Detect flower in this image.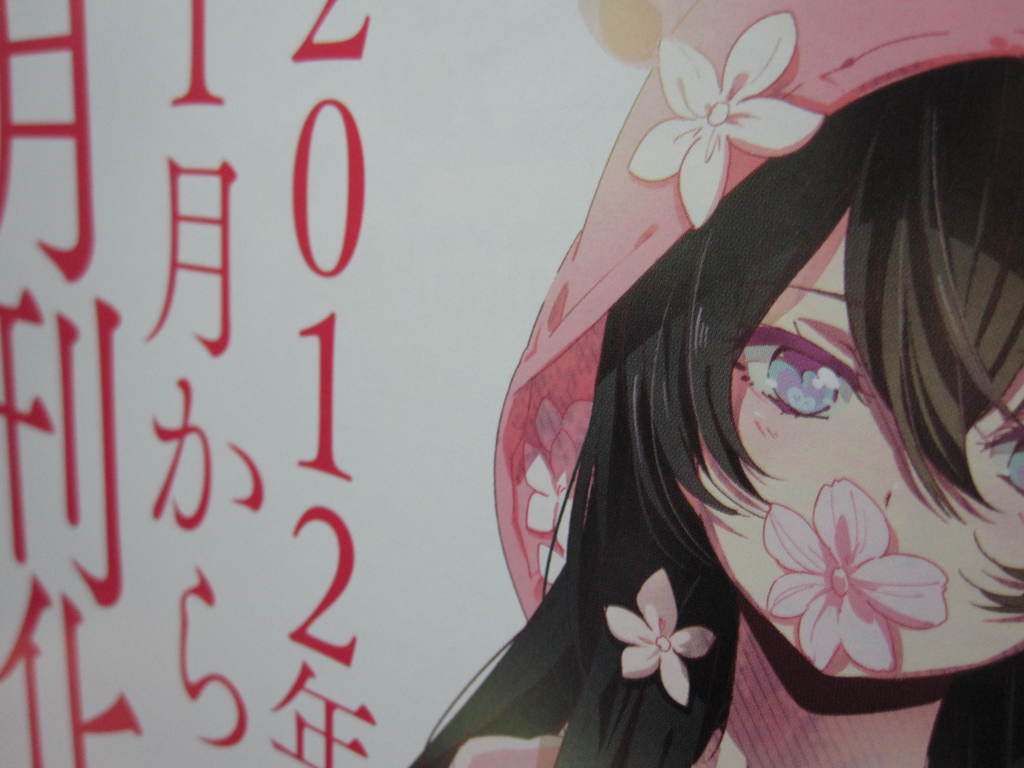
Detection: [x1=527, y1=433, x2=578, y2=554].
